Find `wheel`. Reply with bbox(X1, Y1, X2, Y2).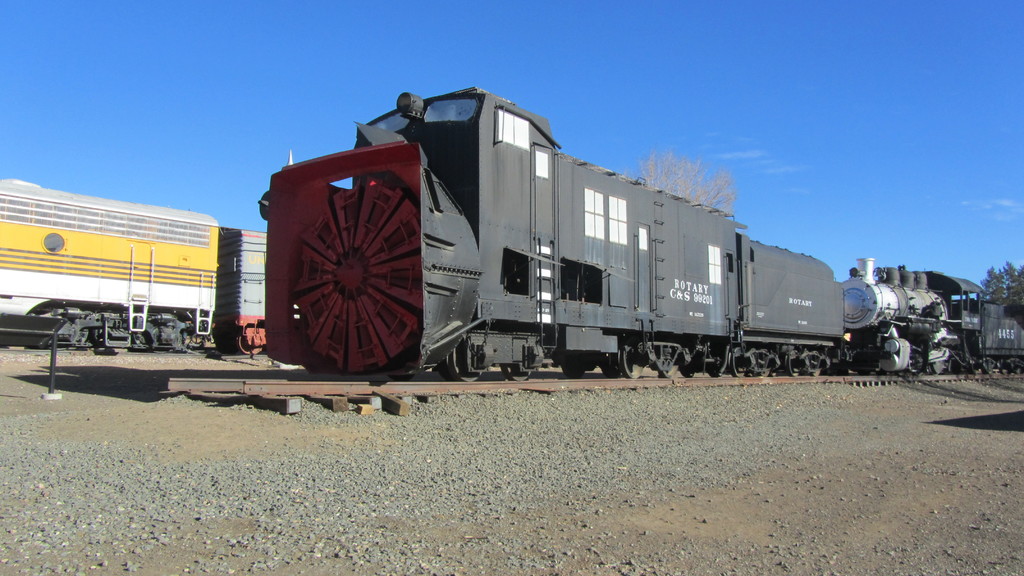
bbox(808, 365, 820, 376).
